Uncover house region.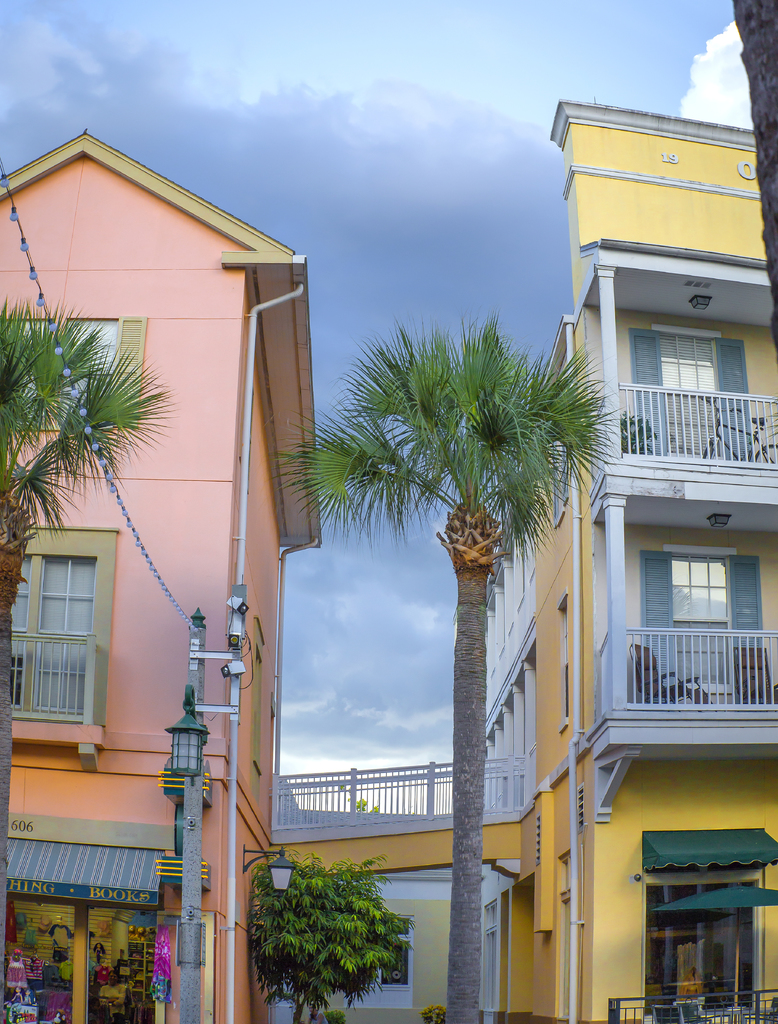
Uncovered: left=481, top=505, right=540, bottom=1023.
